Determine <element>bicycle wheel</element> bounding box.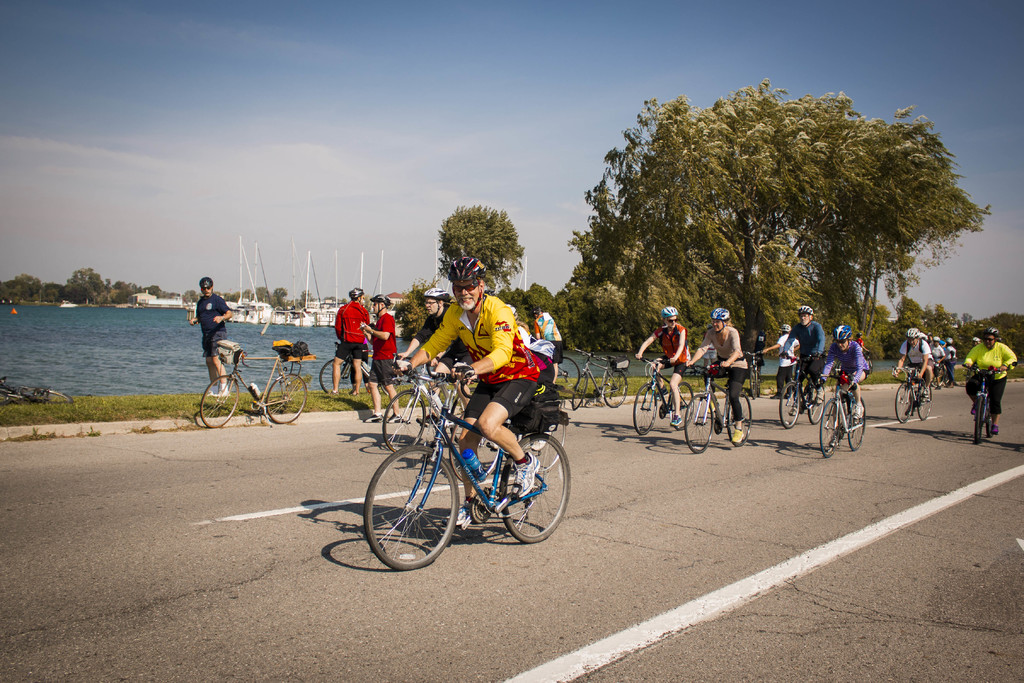
Determined: <region>604, 370, 628, 410</region>.
